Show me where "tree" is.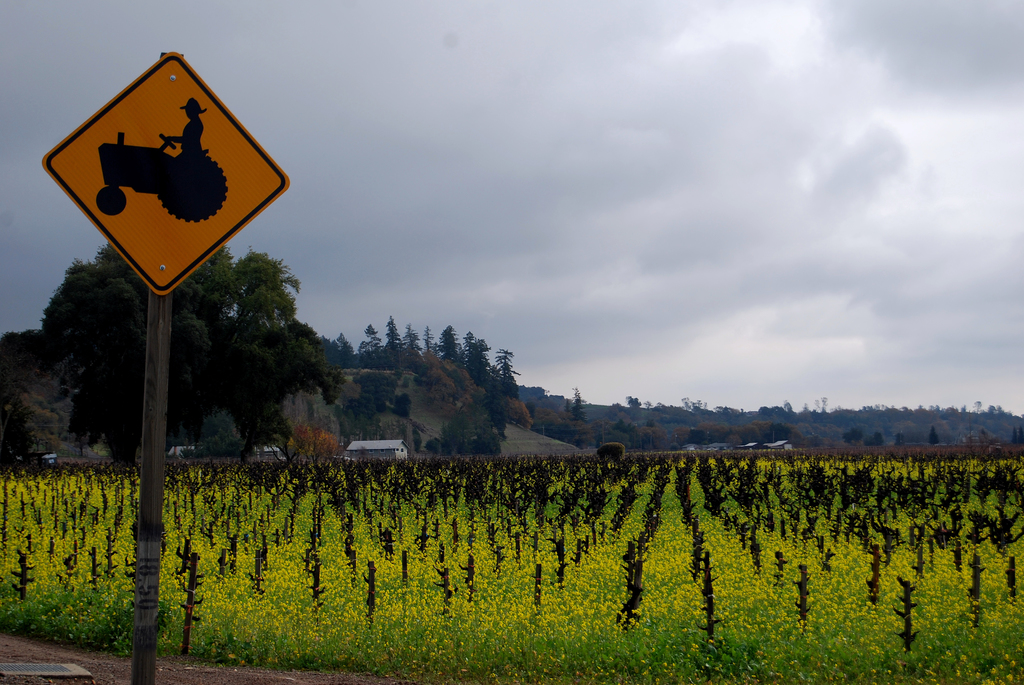
"tree" is at {"left": 893, "top": 434, "right": 908, "bottom": 446}.
